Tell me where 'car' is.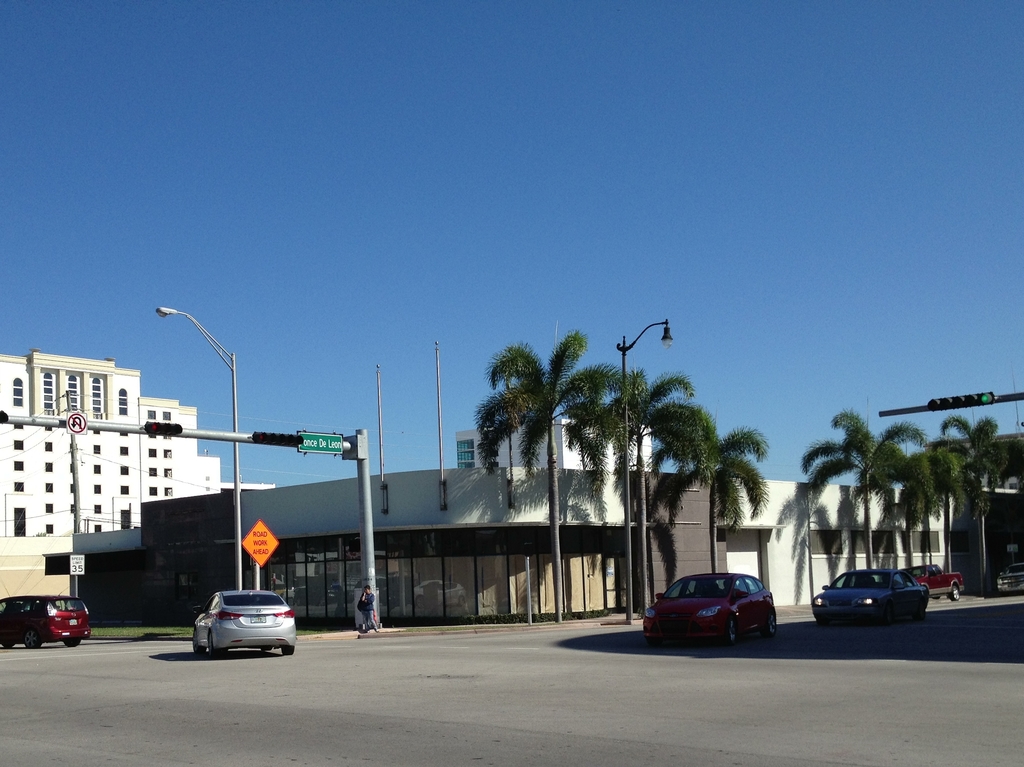
'car' is at detection(191, 591, 289, 656).
